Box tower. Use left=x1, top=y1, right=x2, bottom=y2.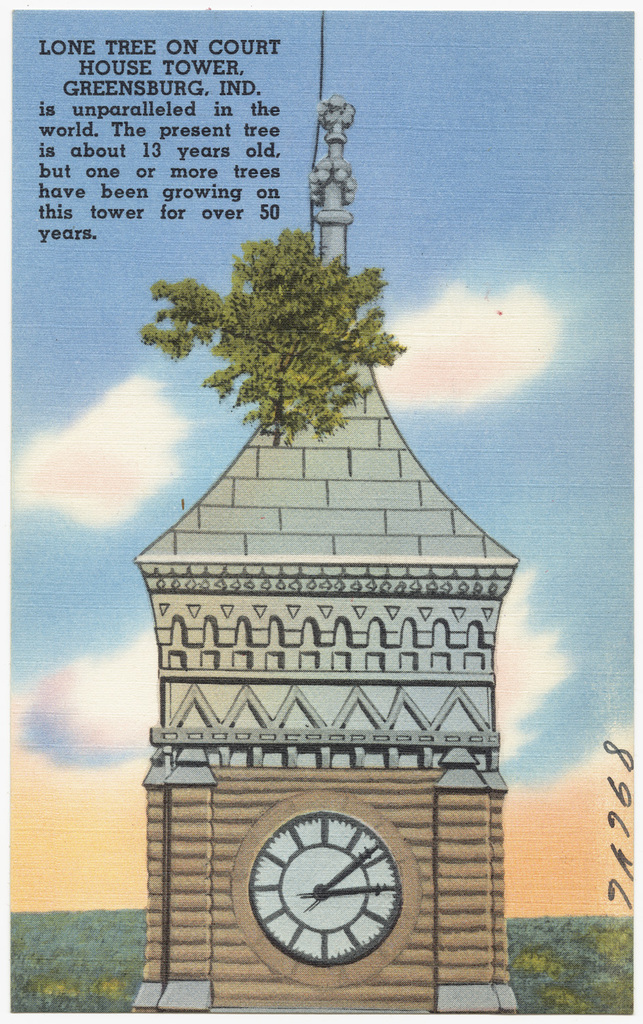
left=142, top=216, right=506, bottom=982.
